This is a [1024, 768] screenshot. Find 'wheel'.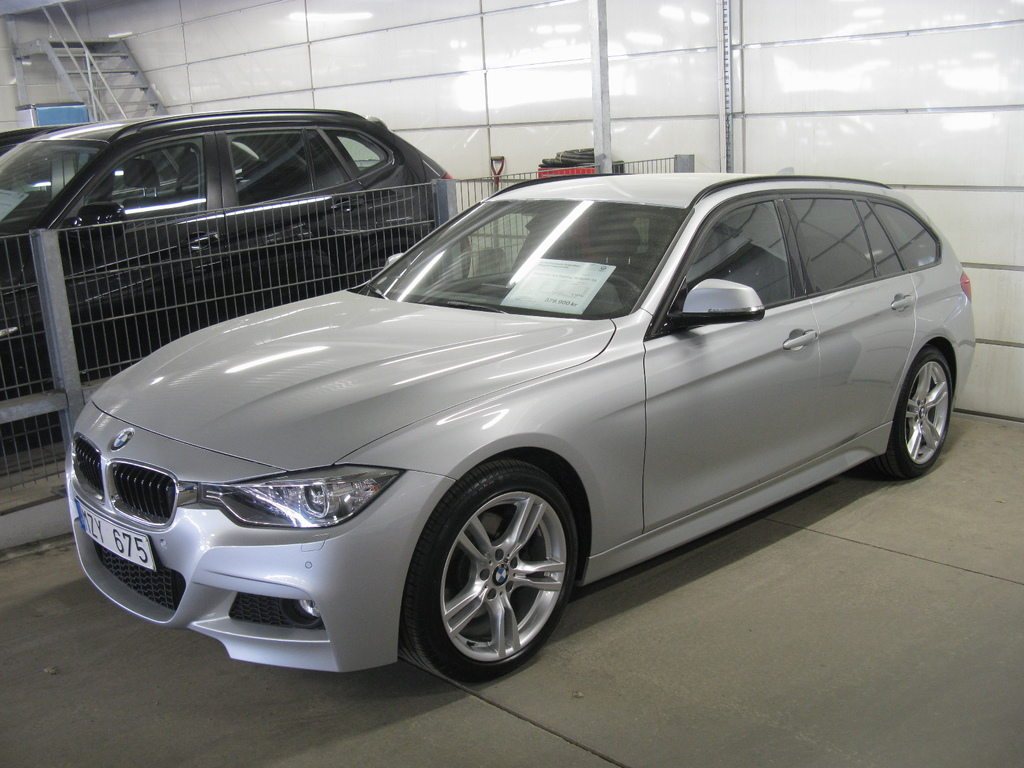
Bounding box: select_region(884, 345, 959, 479).
